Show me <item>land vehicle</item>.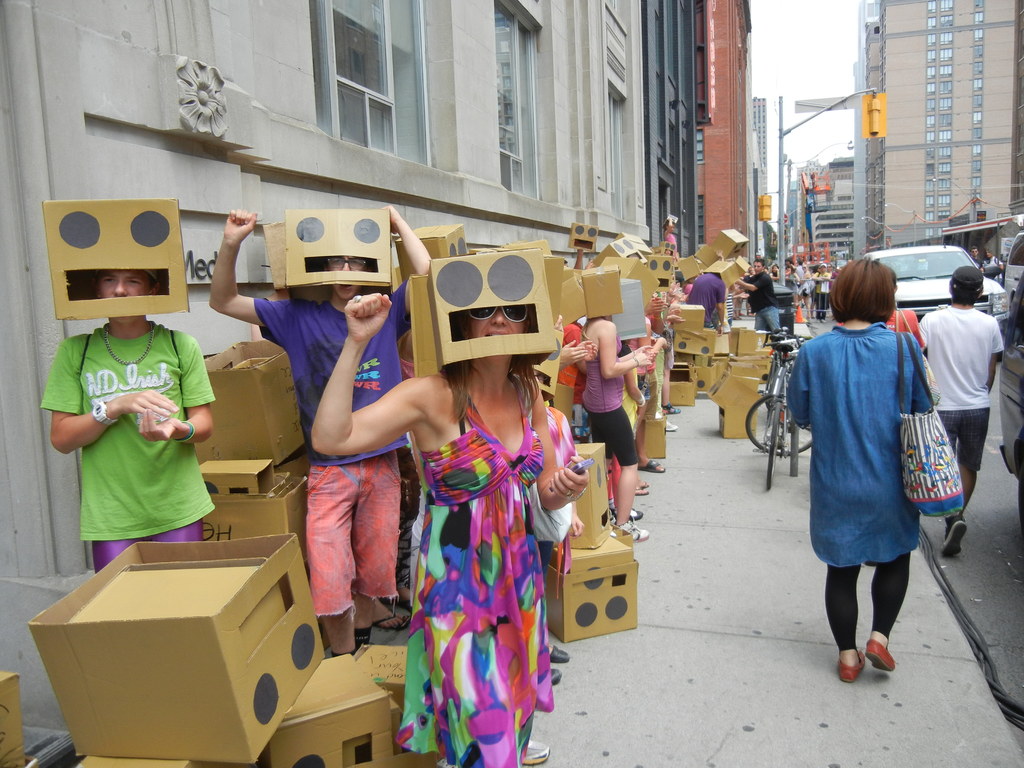
<item>land vehicle</item> is here: bbox=[998, 274, 1023, 542].
